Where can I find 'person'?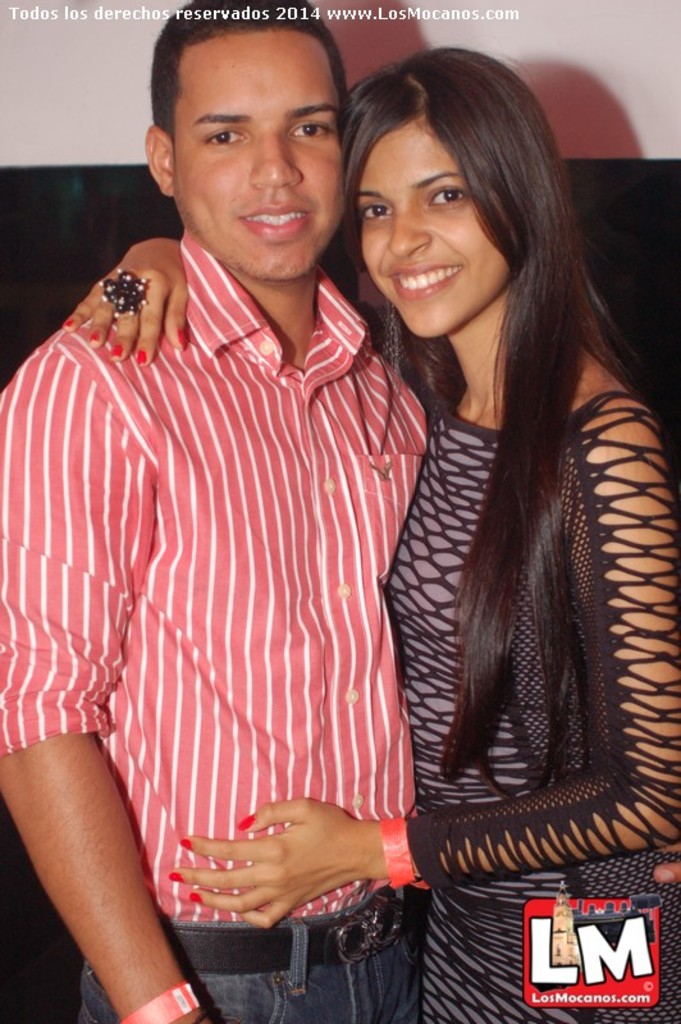
You can find it at box(58, 41, 680, 1023).
